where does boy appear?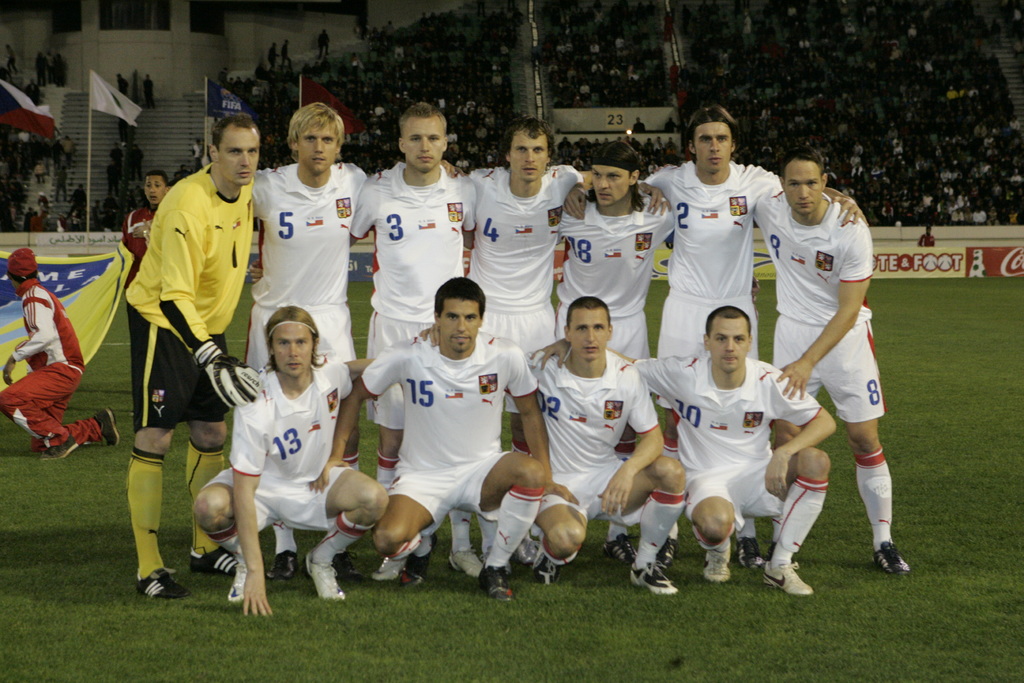
Appears at {"left": 527, "top": 303, "right": 840, "bottom": 596}.
